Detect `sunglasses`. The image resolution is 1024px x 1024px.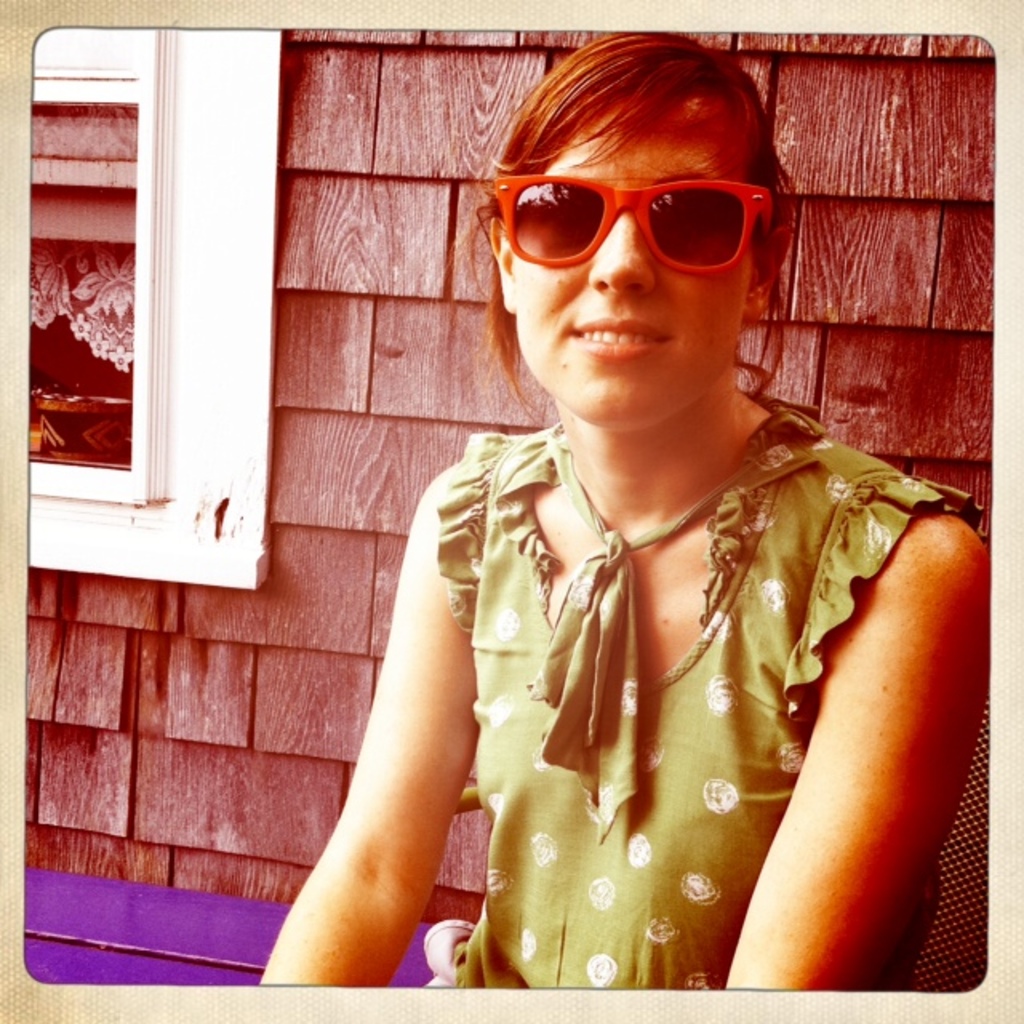
494:176:773:272.
